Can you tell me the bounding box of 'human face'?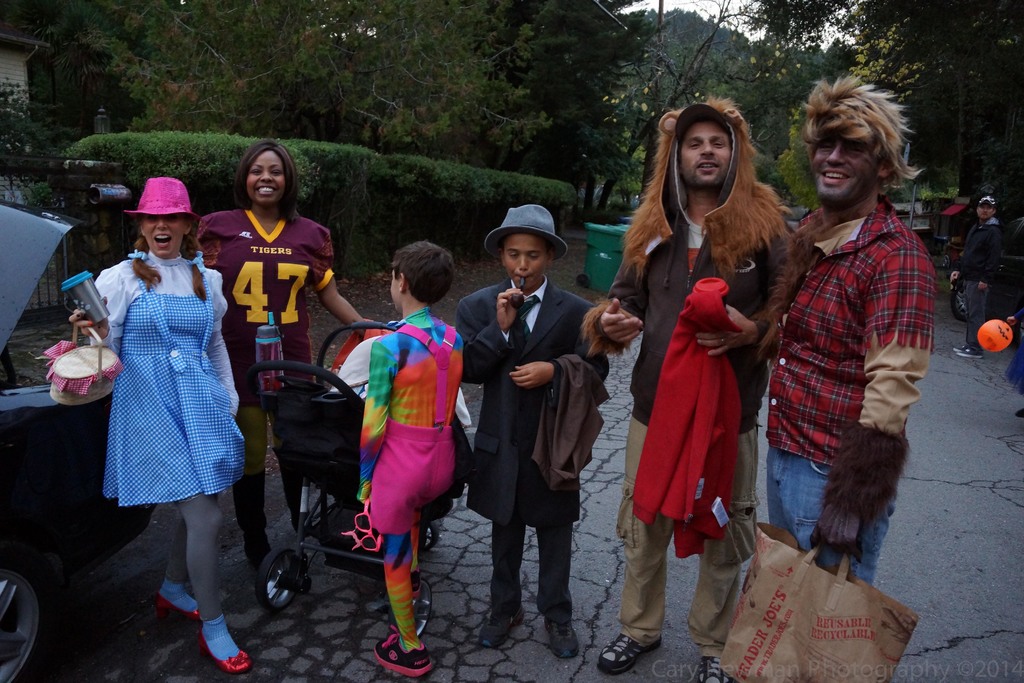
bbox(814, 129, 874, 203).
